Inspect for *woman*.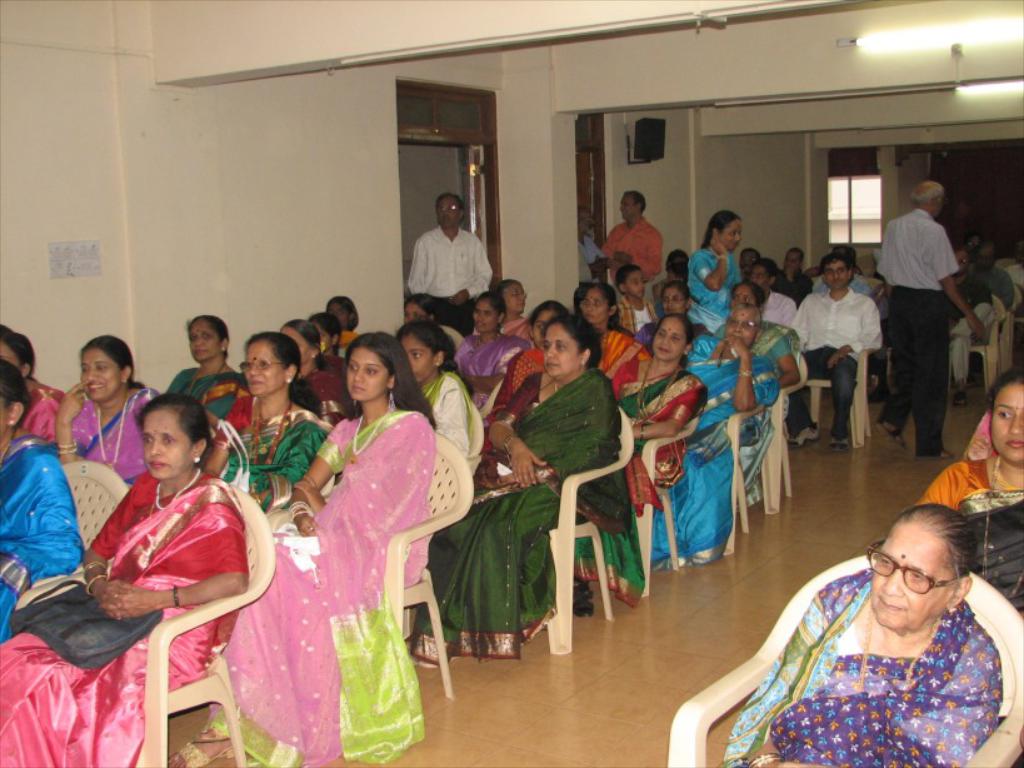
Inspection: (left=300, top=313, right=351, bottom=365).
